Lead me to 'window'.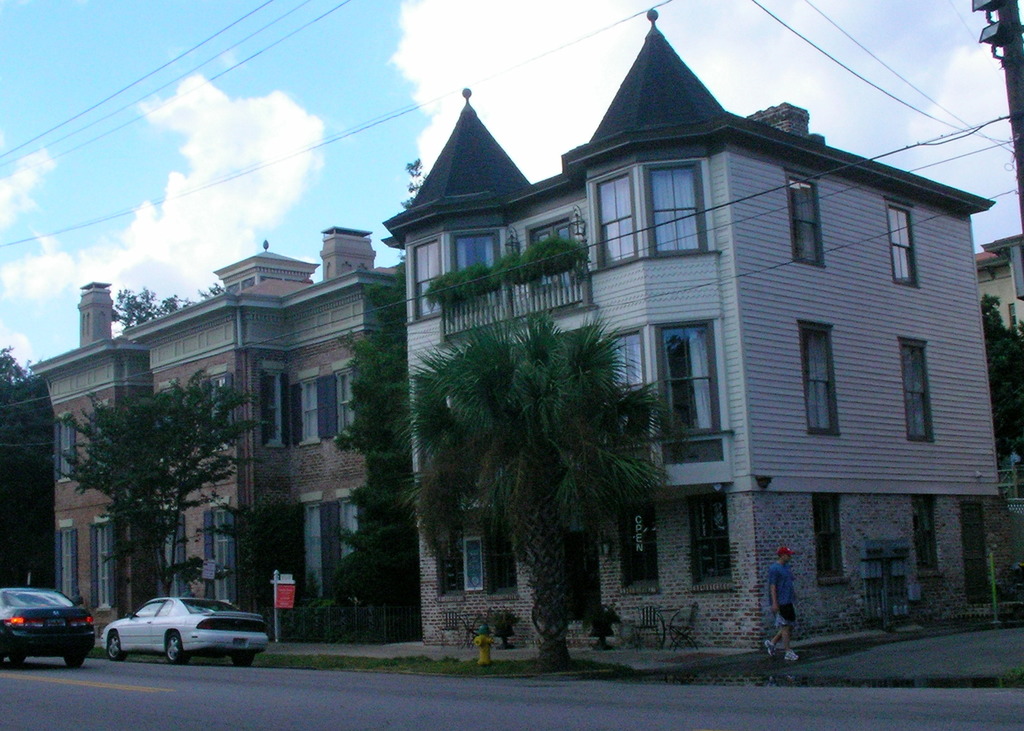
Lead to locate(404, 234, 457, 333).
